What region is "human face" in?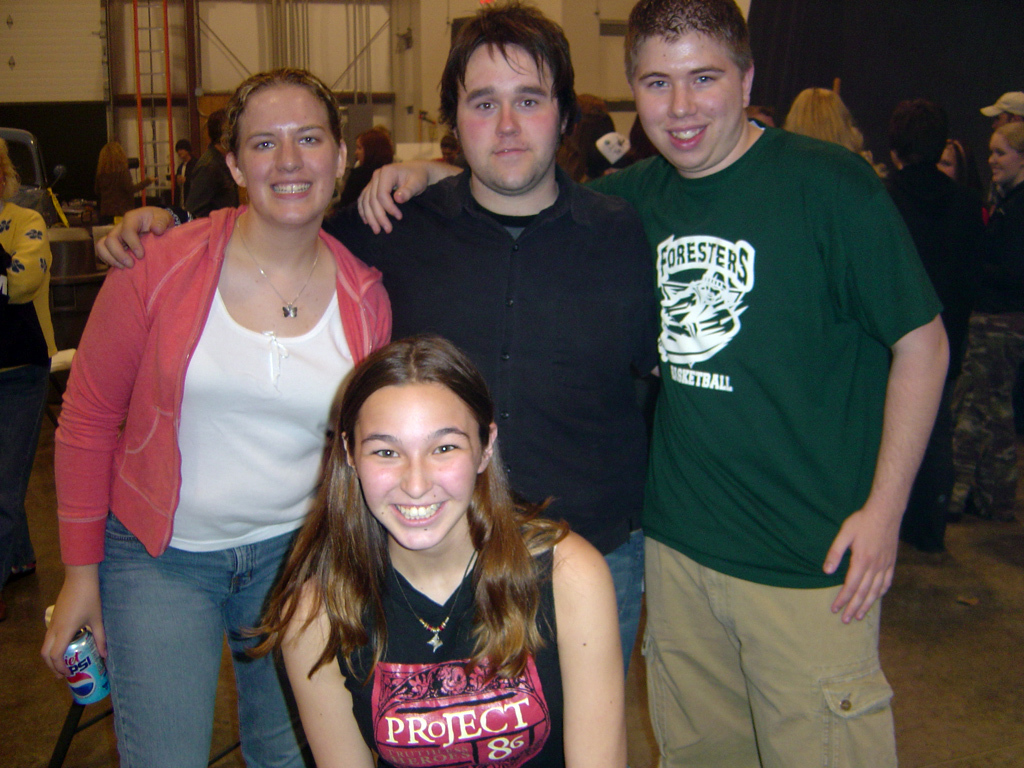
Rect(994, 128, 1011, 174).
